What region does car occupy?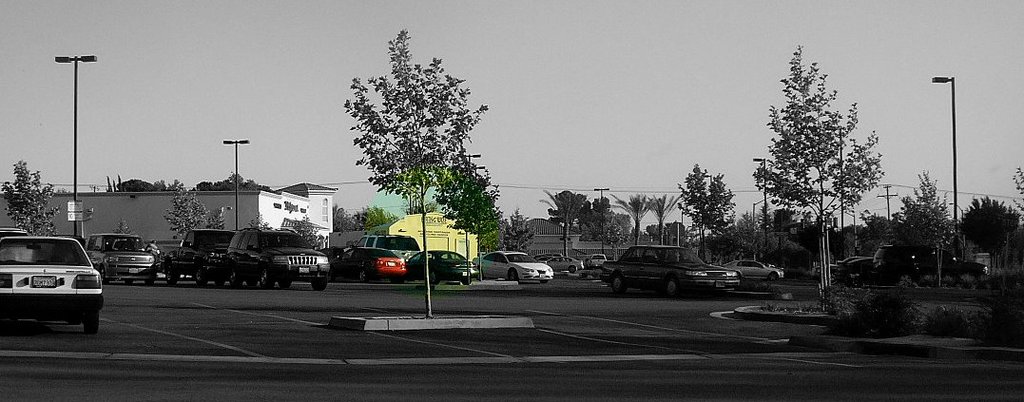
pyautogui.locateOnScreen(0, 225, 29, 235).
